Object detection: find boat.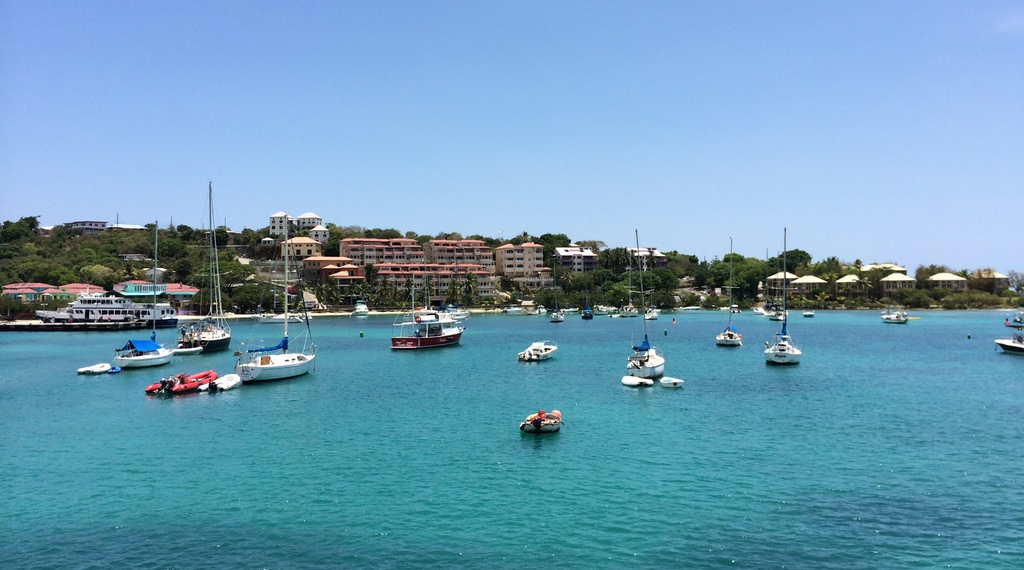
detection(609, 312, 616, 317).
